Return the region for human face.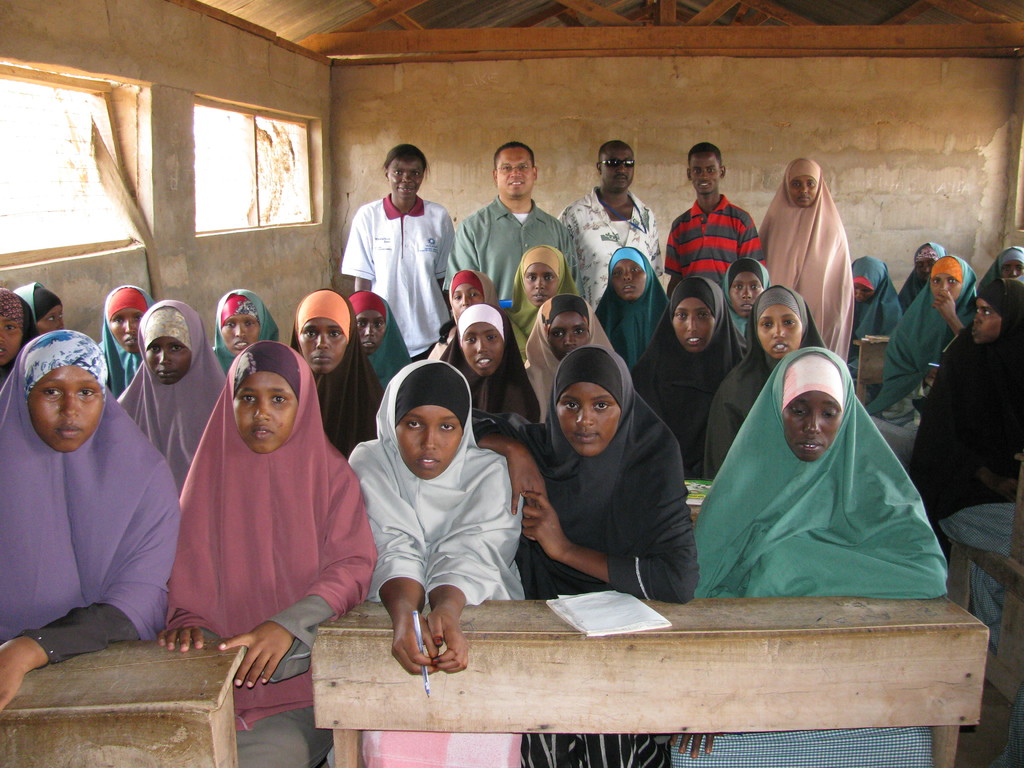
Rect(387, 163, 424, 197).
